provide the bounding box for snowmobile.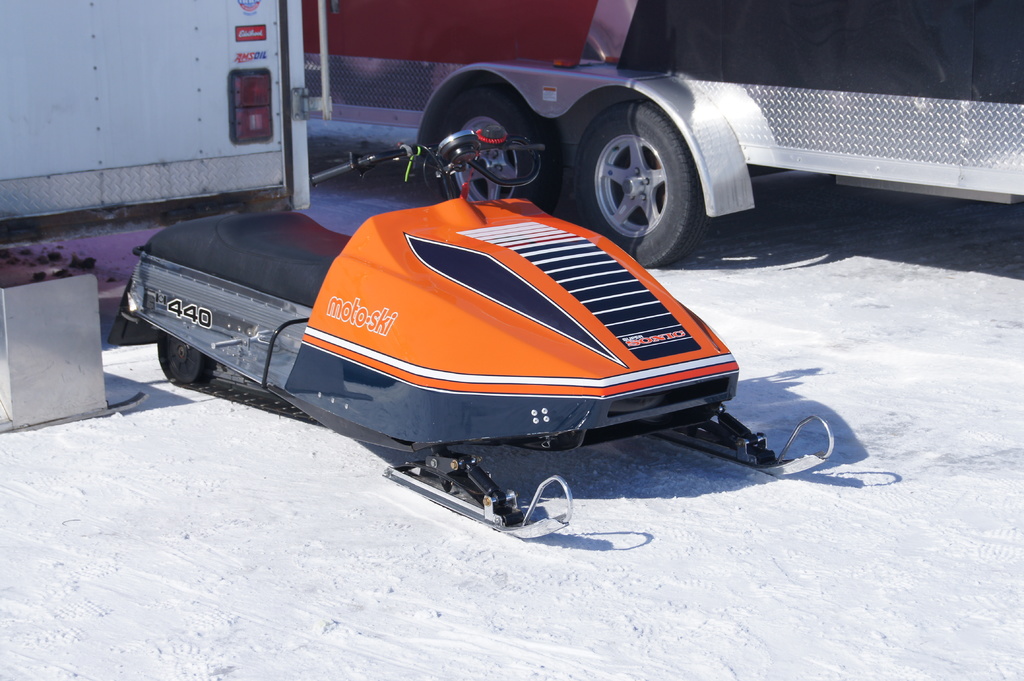
bbox(105, 132, 833, 541).
